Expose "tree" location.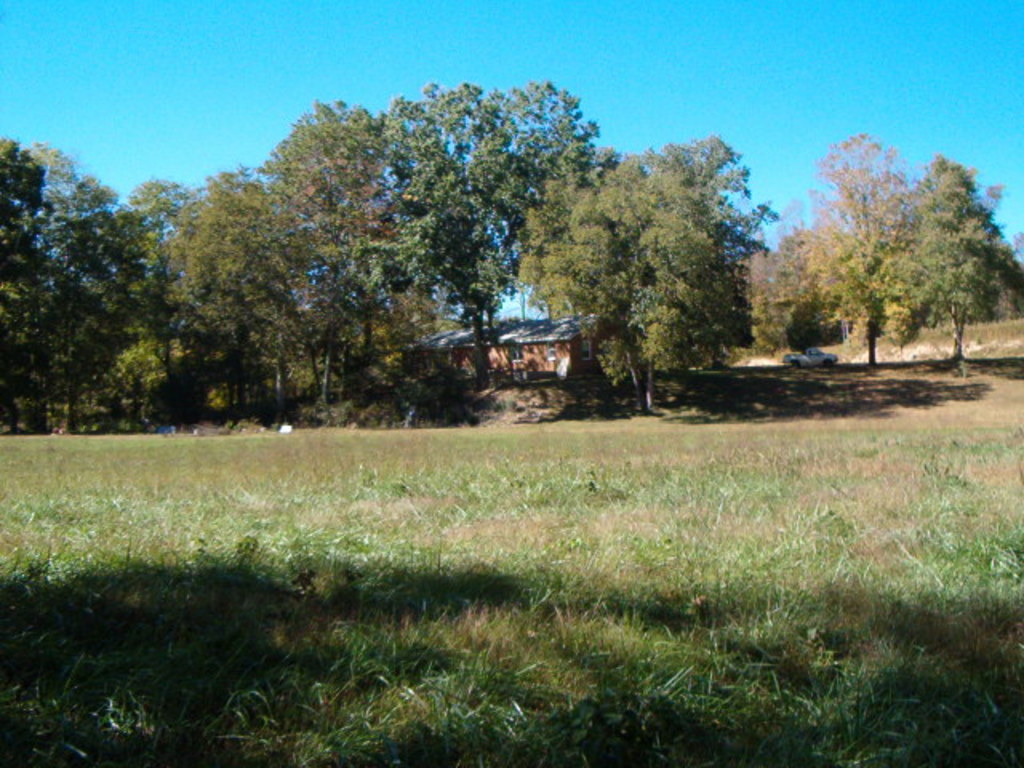
Exposed at x1=365 y1=74 x2=614 y2=378.
